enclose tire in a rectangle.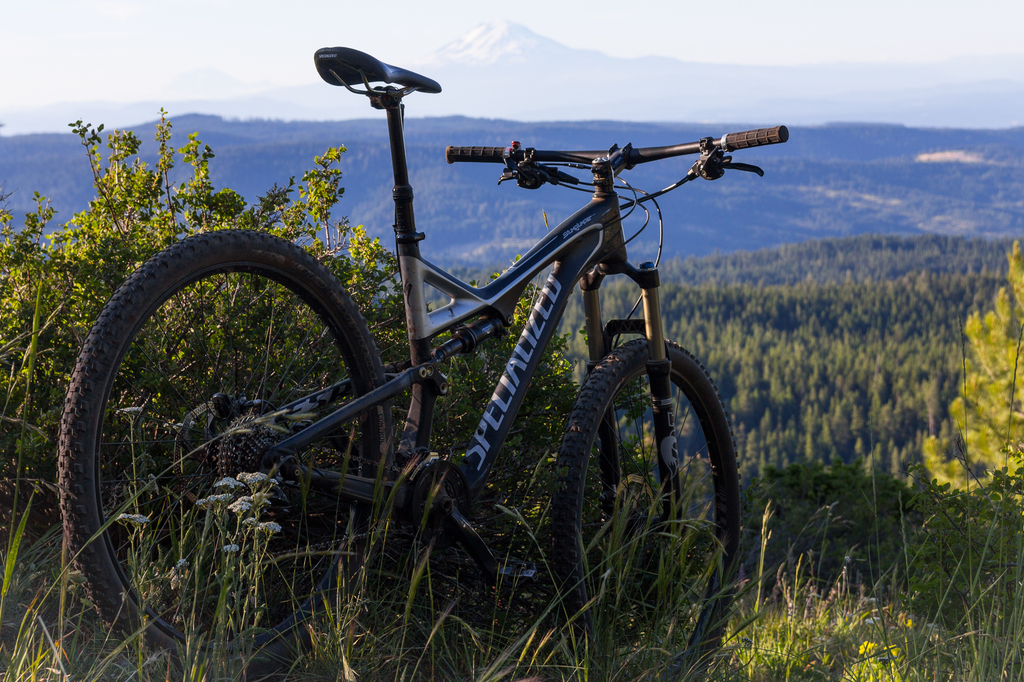
{"x1": 544, "y1": 338, "x2": 745, "y2": 681}.
